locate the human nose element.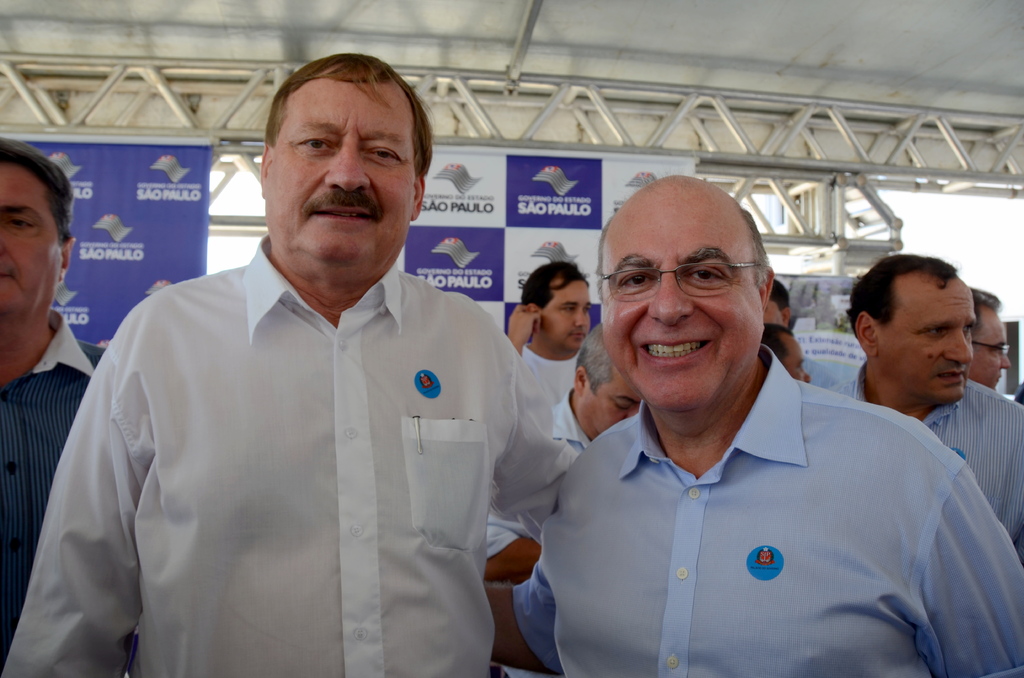
Element bbox: 573, 305, 588, 328.
